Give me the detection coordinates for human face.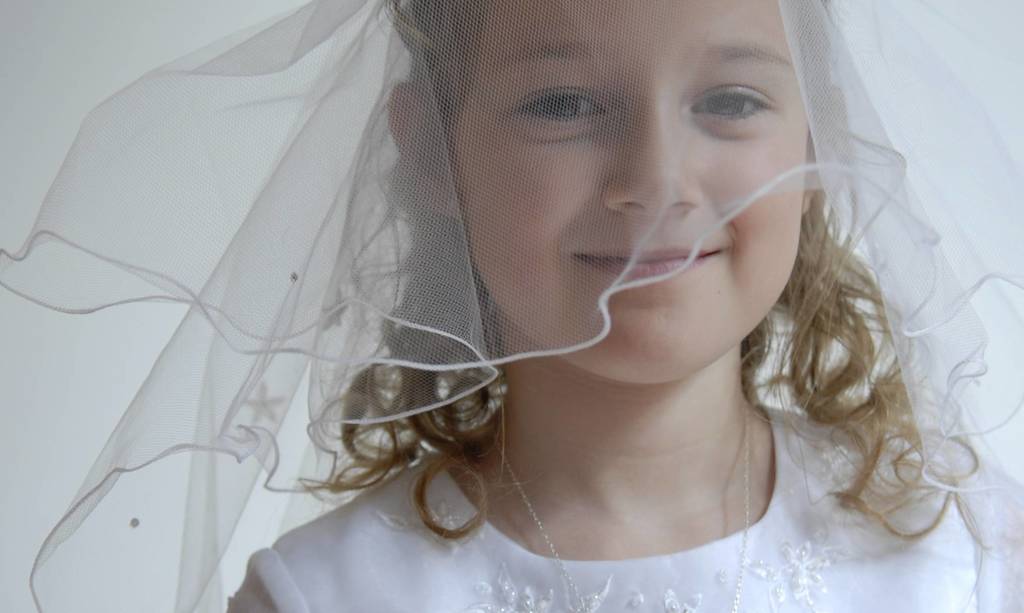
451:0:803:385.
